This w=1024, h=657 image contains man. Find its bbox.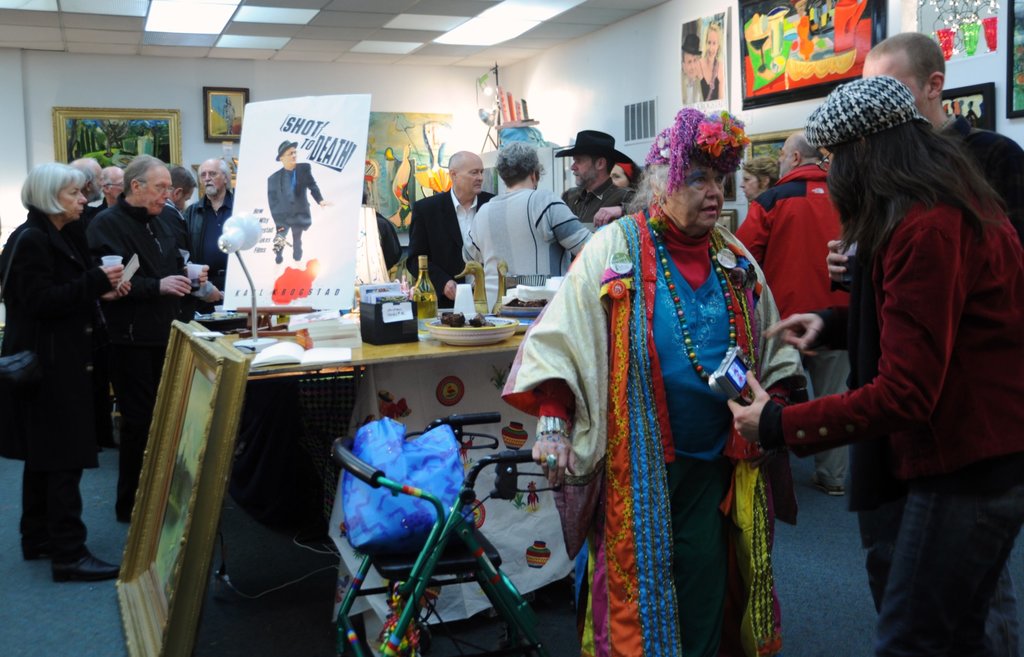
Rect(739, 129, 844, 495).
